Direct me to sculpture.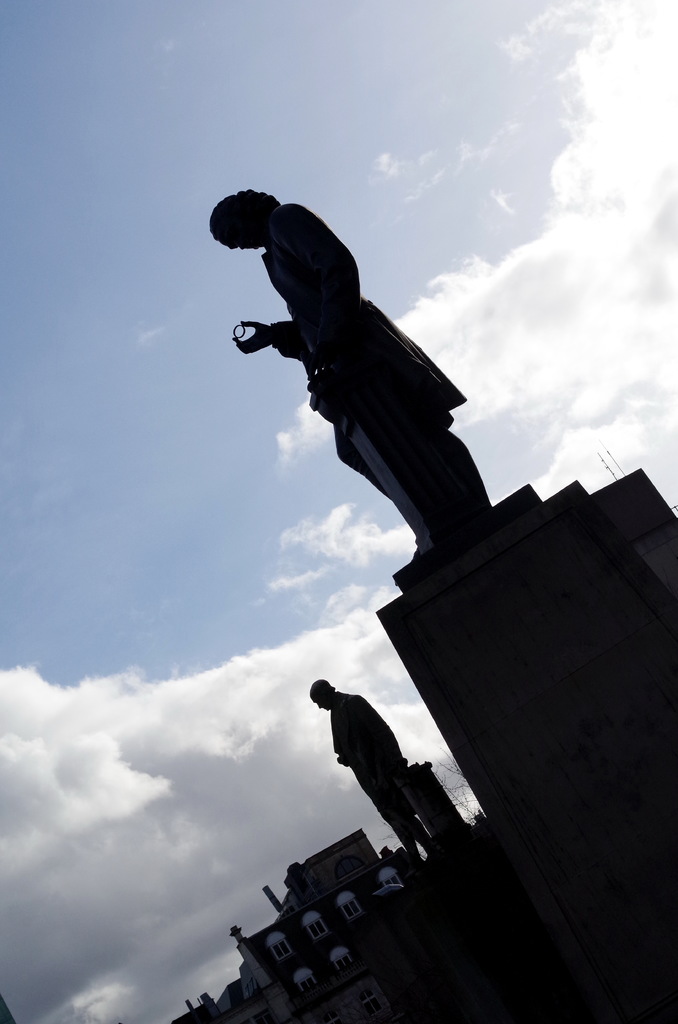
Direction: bbox(309, 676, 449, 884).
